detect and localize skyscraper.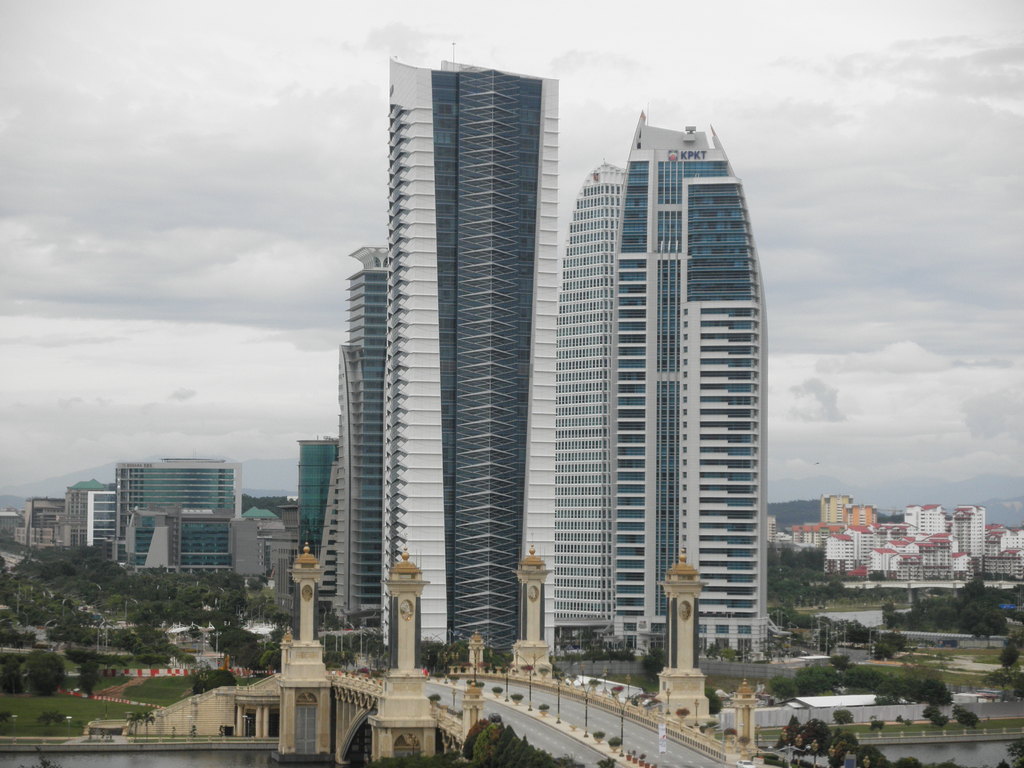
Localized at BBox(380, 58, 557, 653).
